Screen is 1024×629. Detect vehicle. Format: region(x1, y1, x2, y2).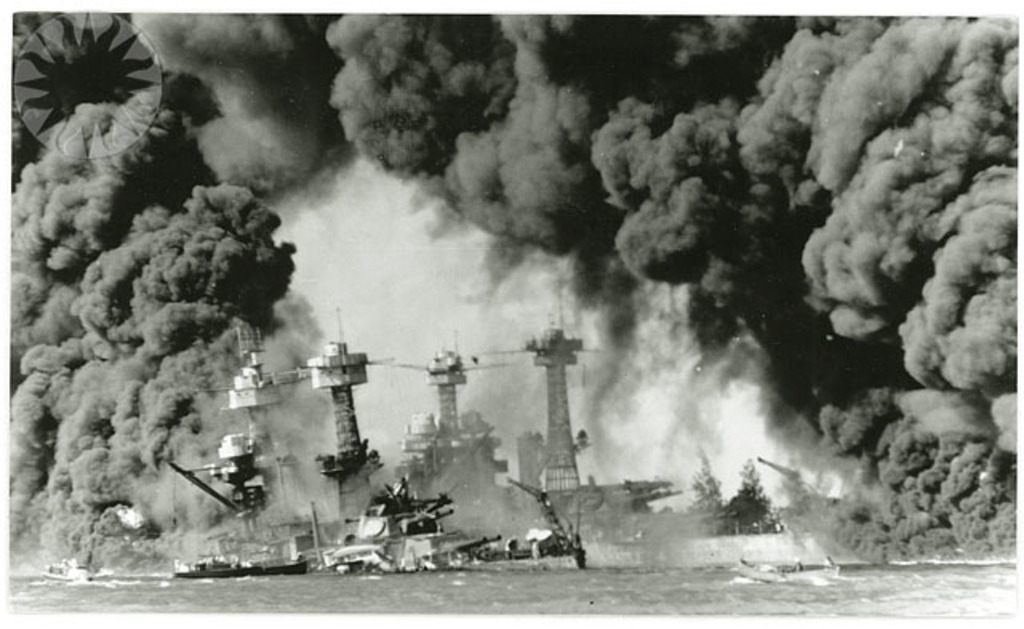
region(323, 474, 506, 575).
